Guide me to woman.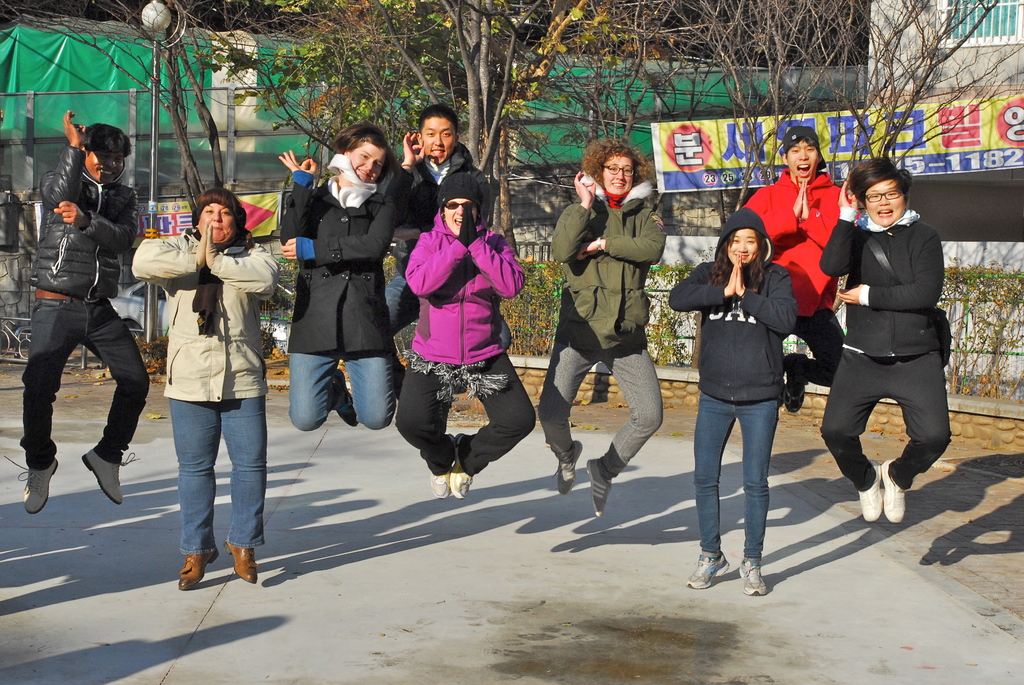
Guidance: locate(269, 120, 404, 428).
